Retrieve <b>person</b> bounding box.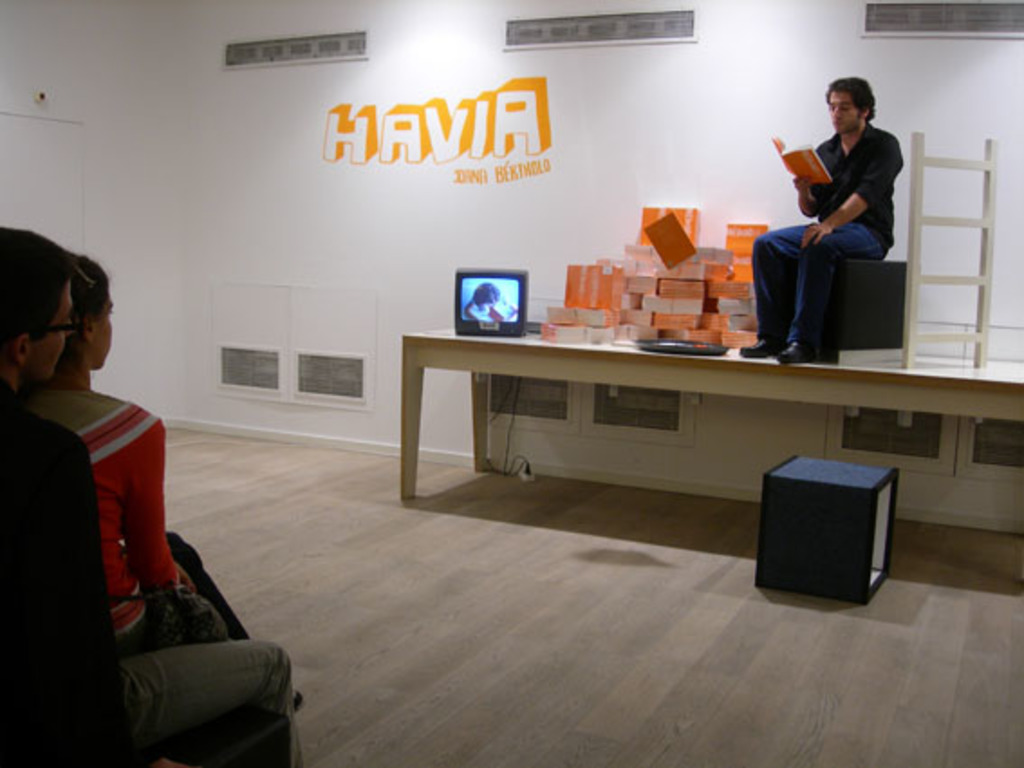
Bounding box: x1=0 y1=222 x2=307 y2=766.
